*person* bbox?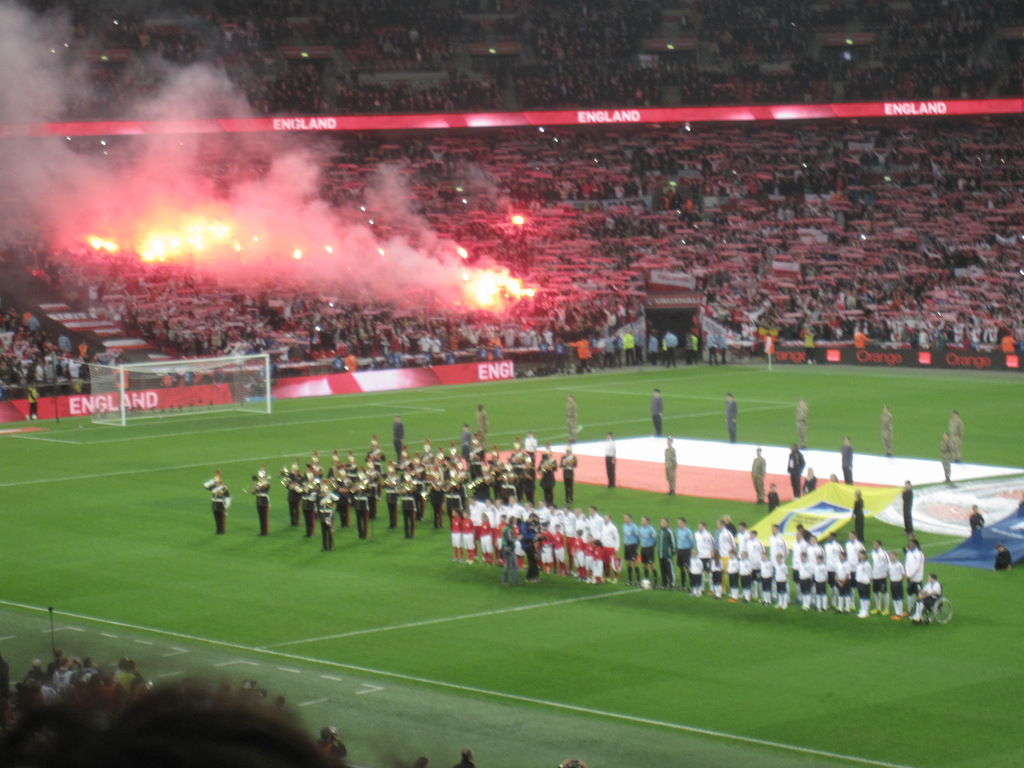
<box>600,515,622,582</box>
